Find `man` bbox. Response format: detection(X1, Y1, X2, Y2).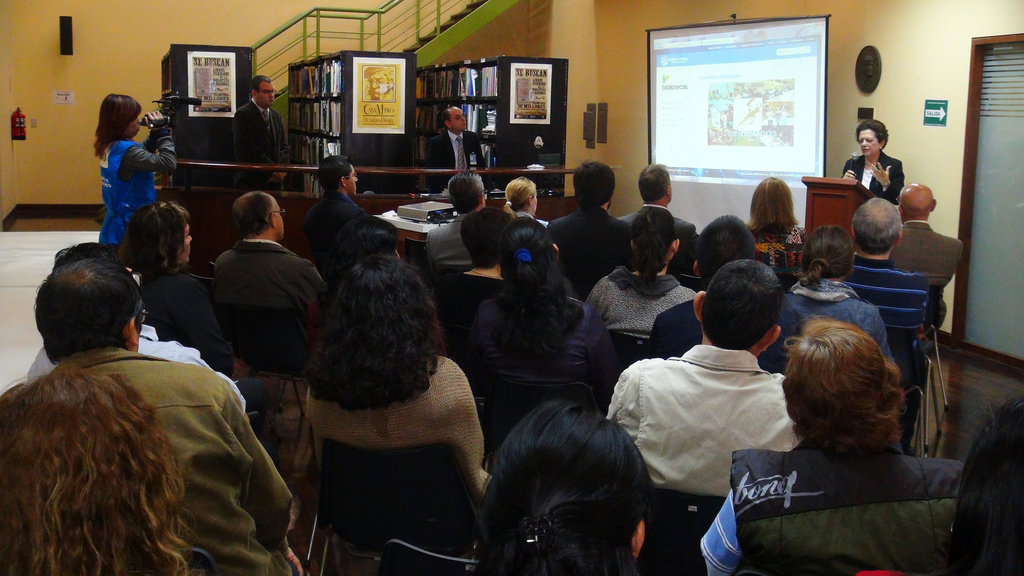
detection(426, 171, 485, 268).
